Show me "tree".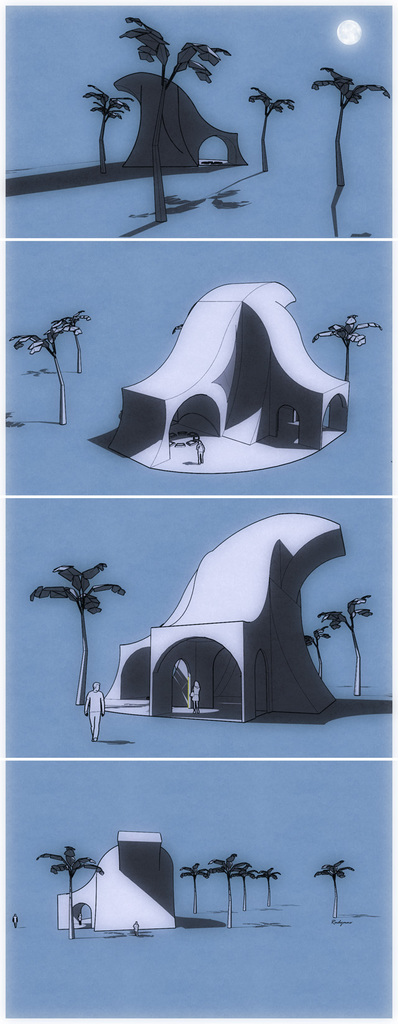
"tree" is here: [left=244, top=84, right=300, bottom=161].
